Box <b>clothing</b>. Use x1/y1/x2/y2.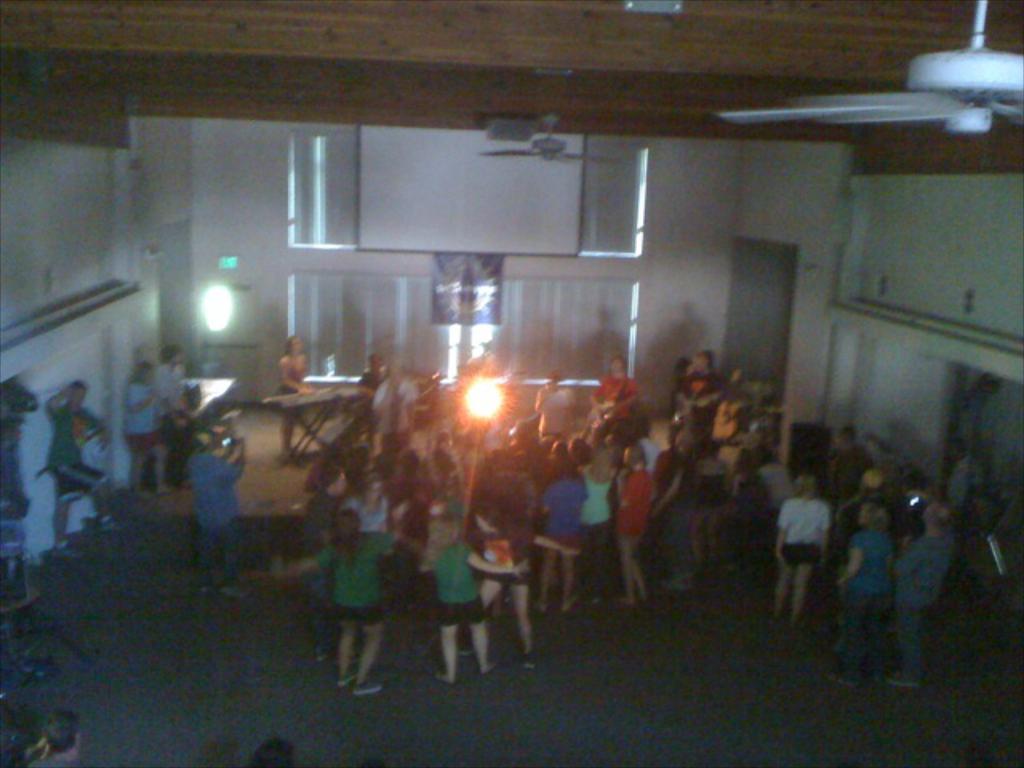
840/525/886/586.
